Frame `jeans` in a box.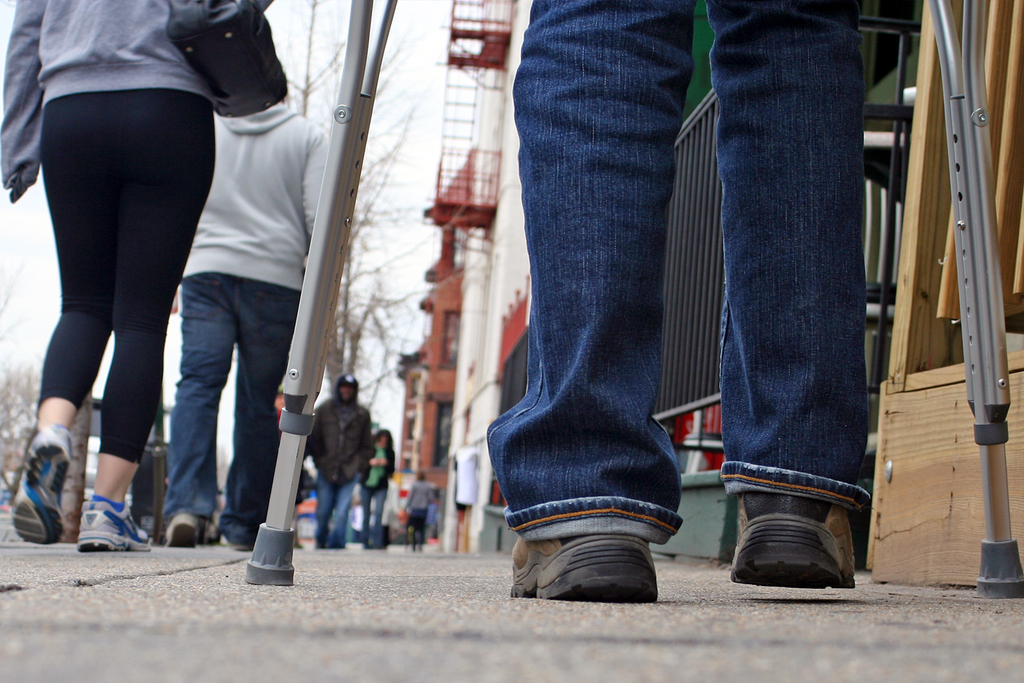
(315, 474, 351, 555).
